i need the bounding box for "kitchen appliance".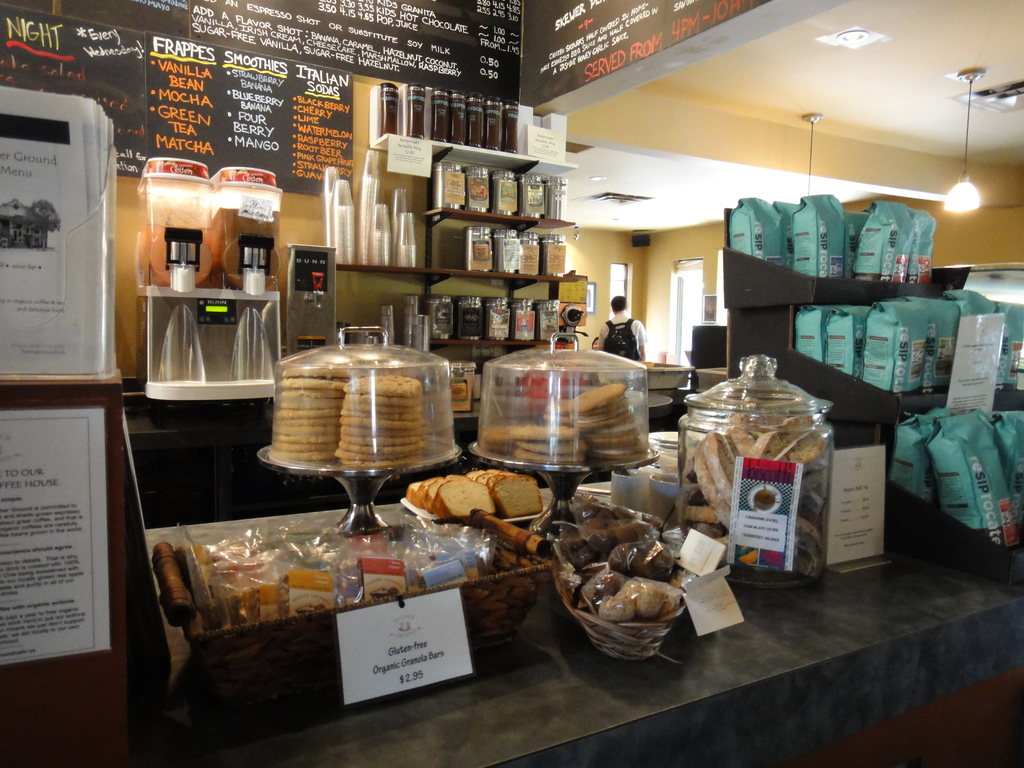
Here it is: <bbox>471, 351, 662, 545</bbox>.
